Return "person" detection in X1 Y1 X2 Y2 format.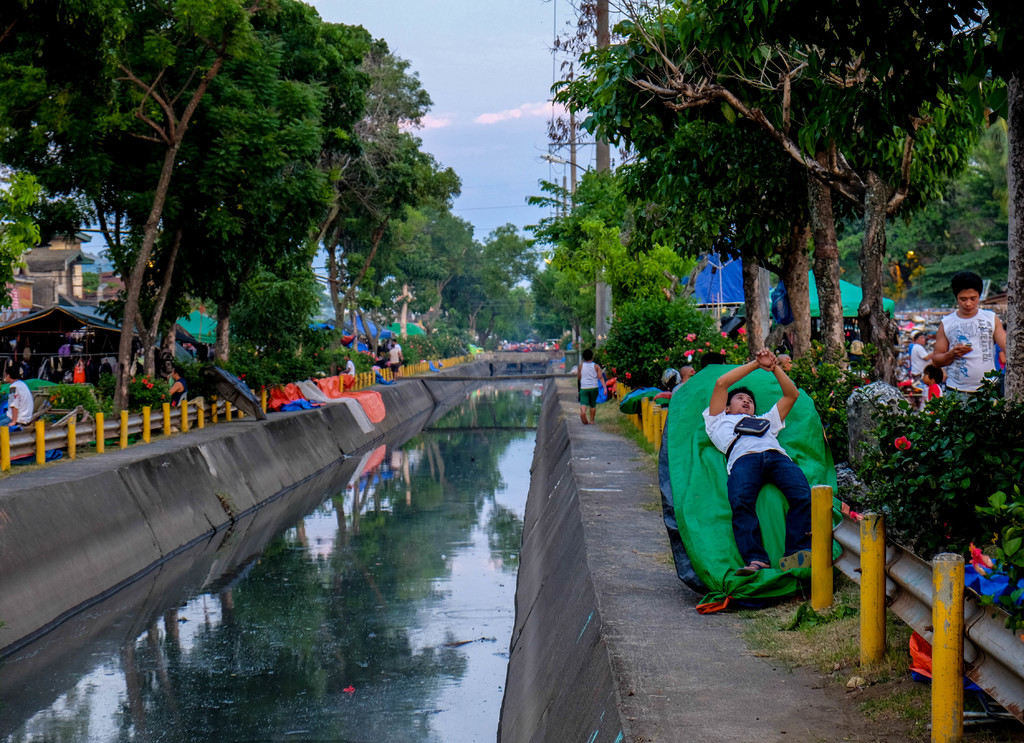
386 344 402 383.
